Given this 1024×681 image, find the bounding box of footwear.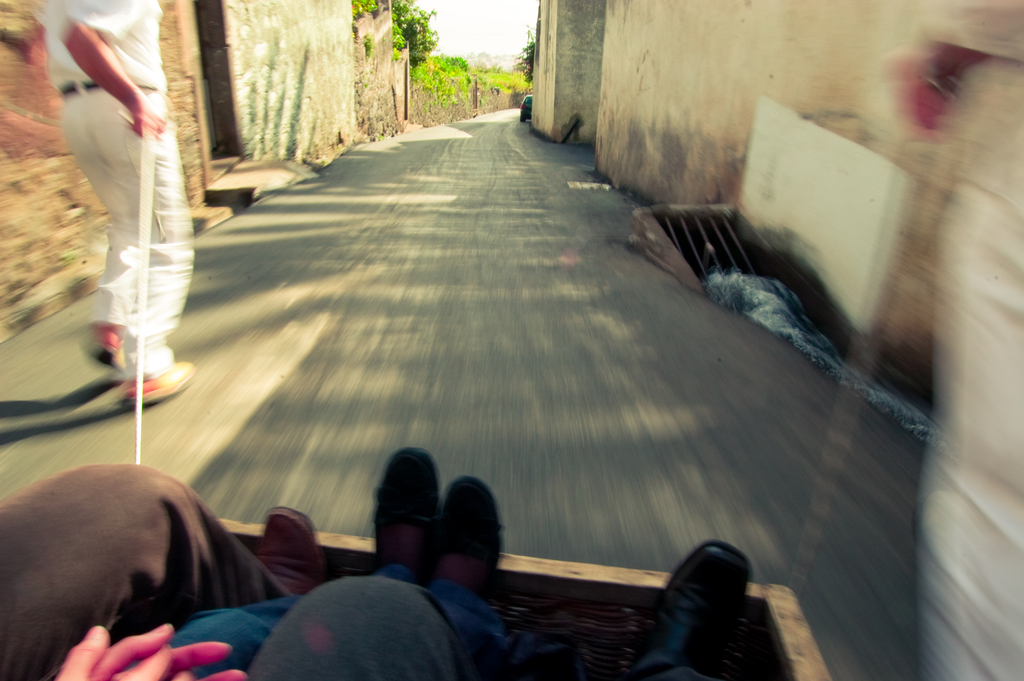
427, 470, 507, 603.
